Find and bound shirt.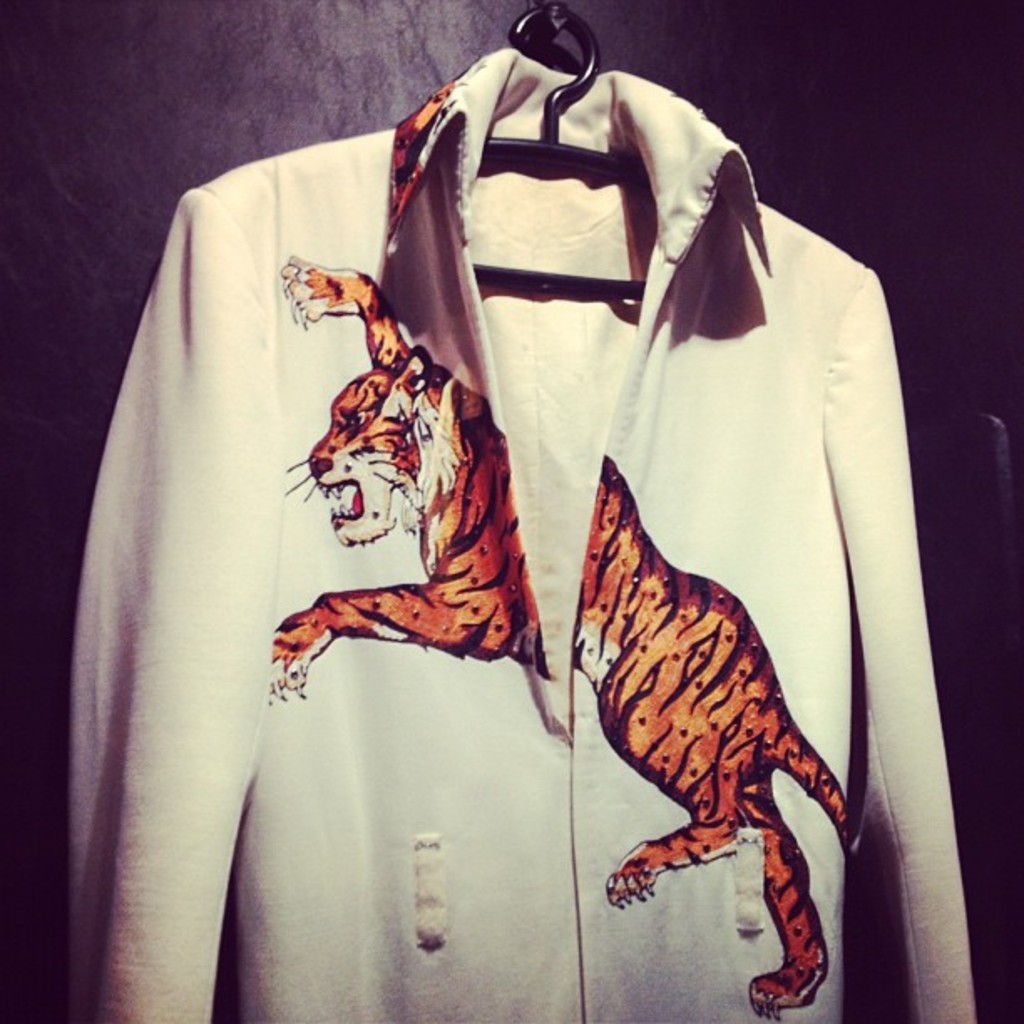
Bound: bbox=[65, 44, 979, 1019].
